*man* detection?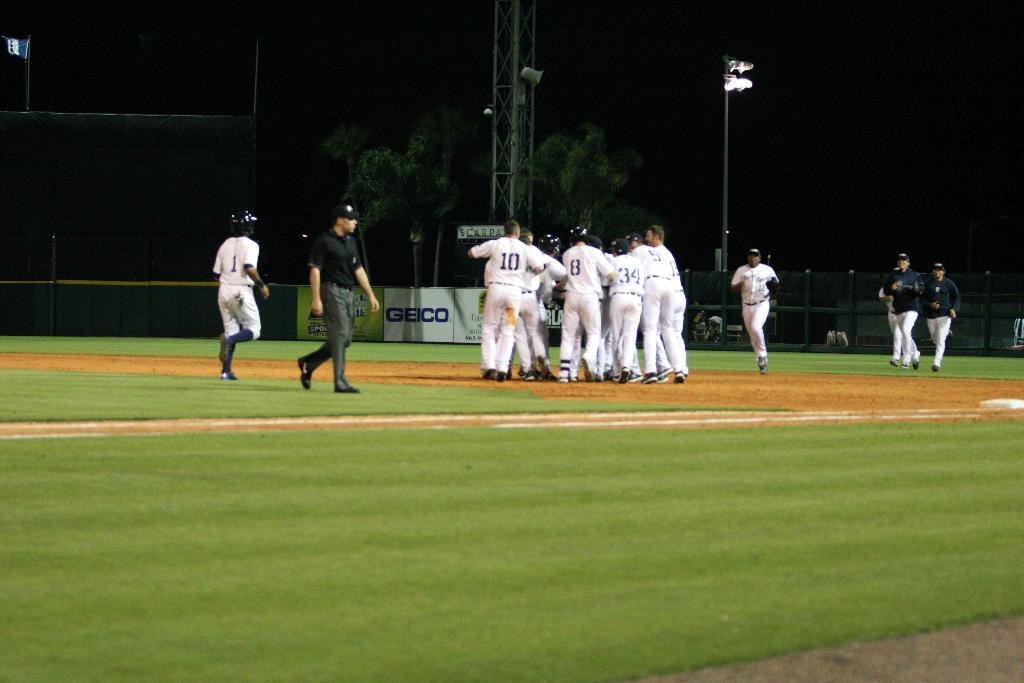
924/261/959/374
